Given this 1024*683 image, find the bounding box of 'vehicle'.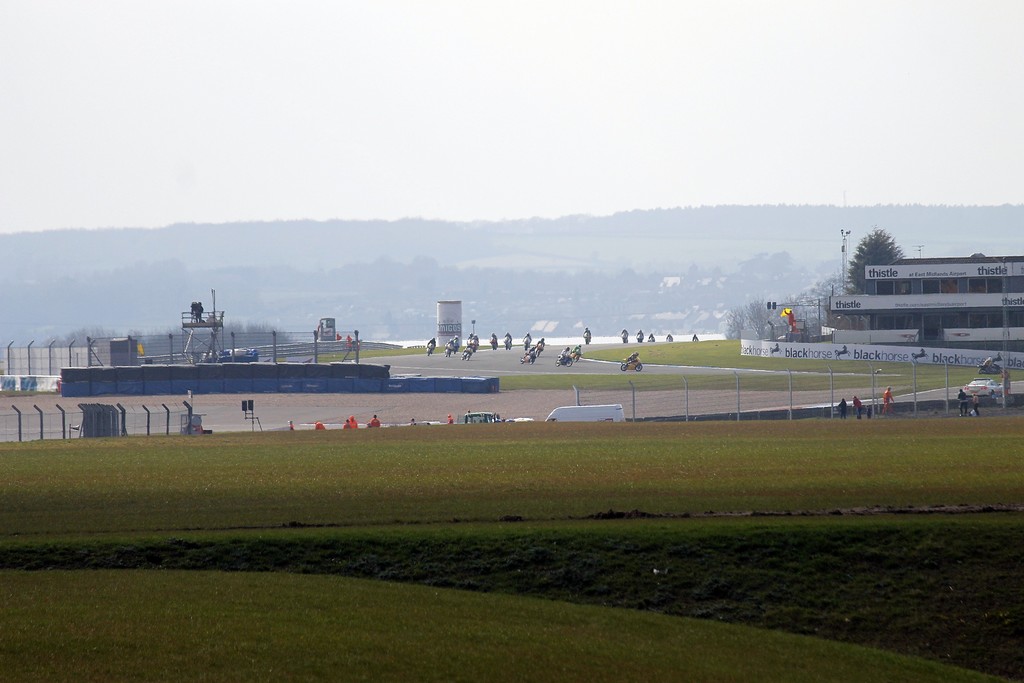
{"x1": 488, "y1": 342, "x2": 497, "y2": 352}.
